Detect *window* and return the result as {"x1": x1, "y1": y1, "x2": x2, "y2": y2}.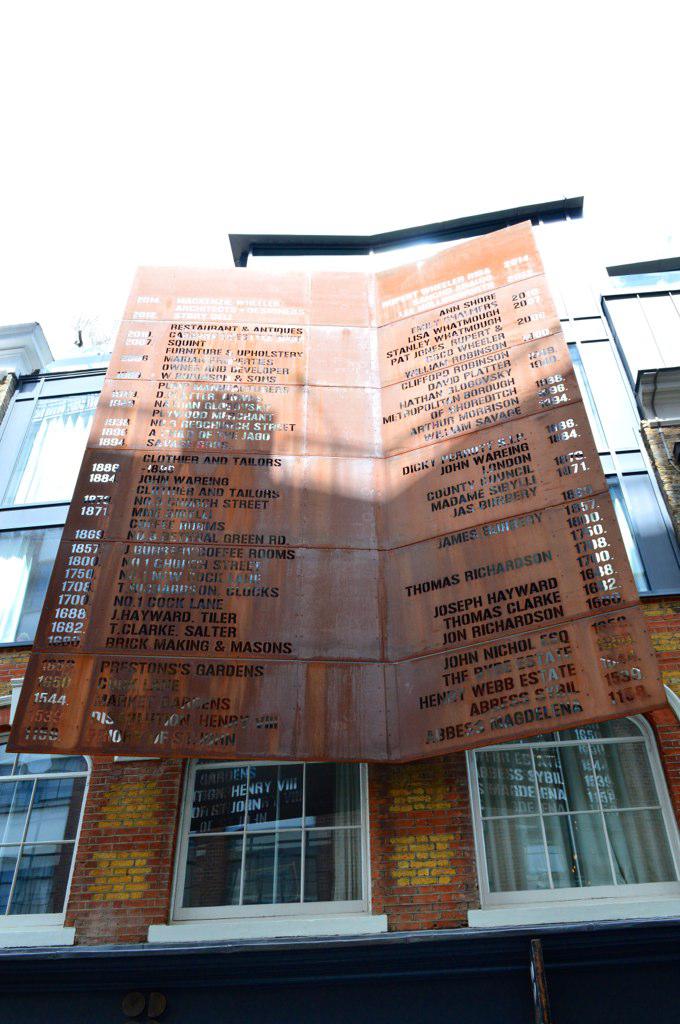
{"x1": 460, "y1": 722, "x2": 679, "y2": 903}.
